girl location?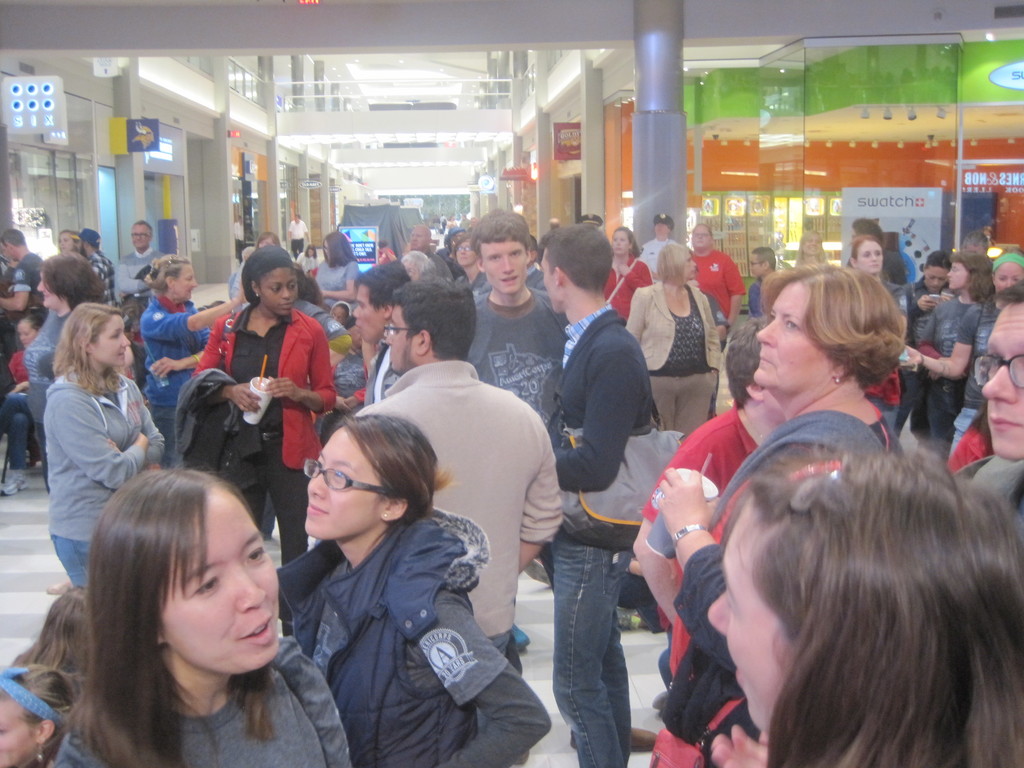
<region>604, 226, 655, 321</region>
